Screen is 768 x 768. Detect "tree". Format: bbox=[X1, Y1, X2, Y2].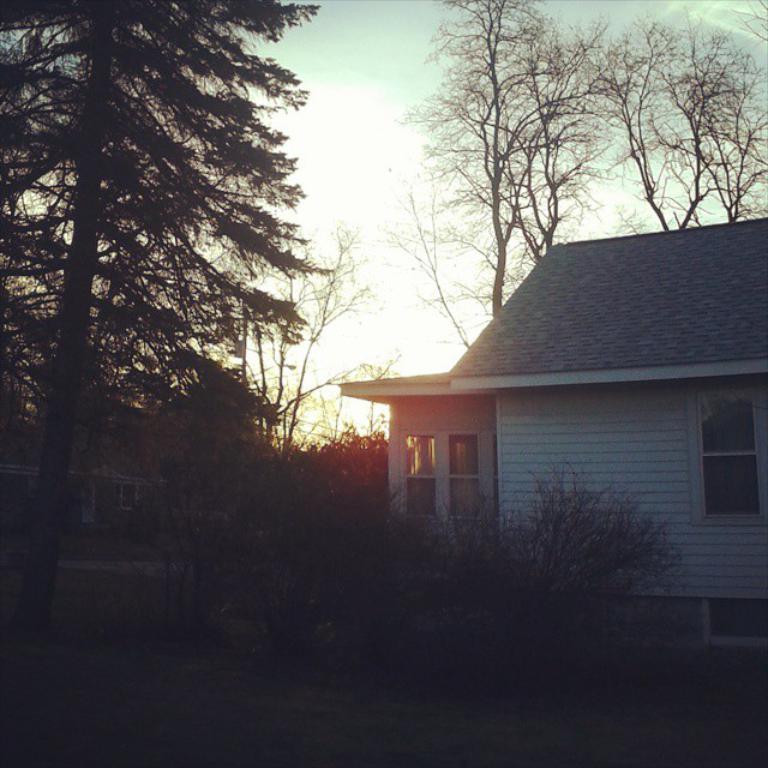
bbox=[606, 22, 767, 248].
